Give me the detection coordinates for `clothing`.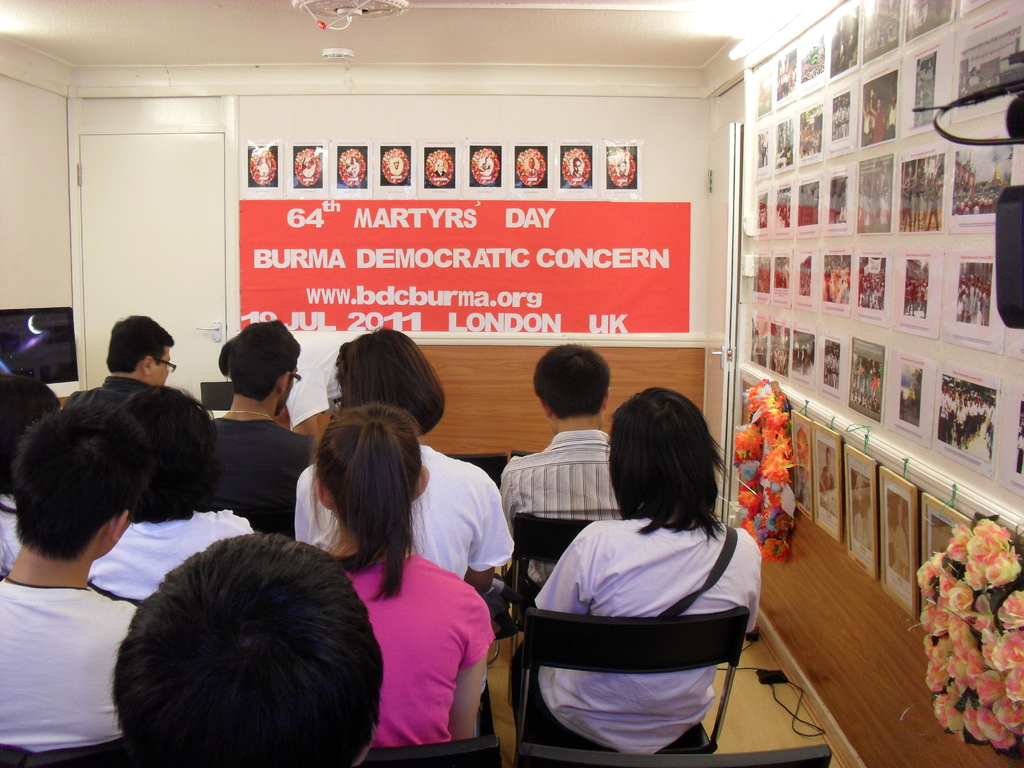
bbox=[431, 167, 447, 180].
